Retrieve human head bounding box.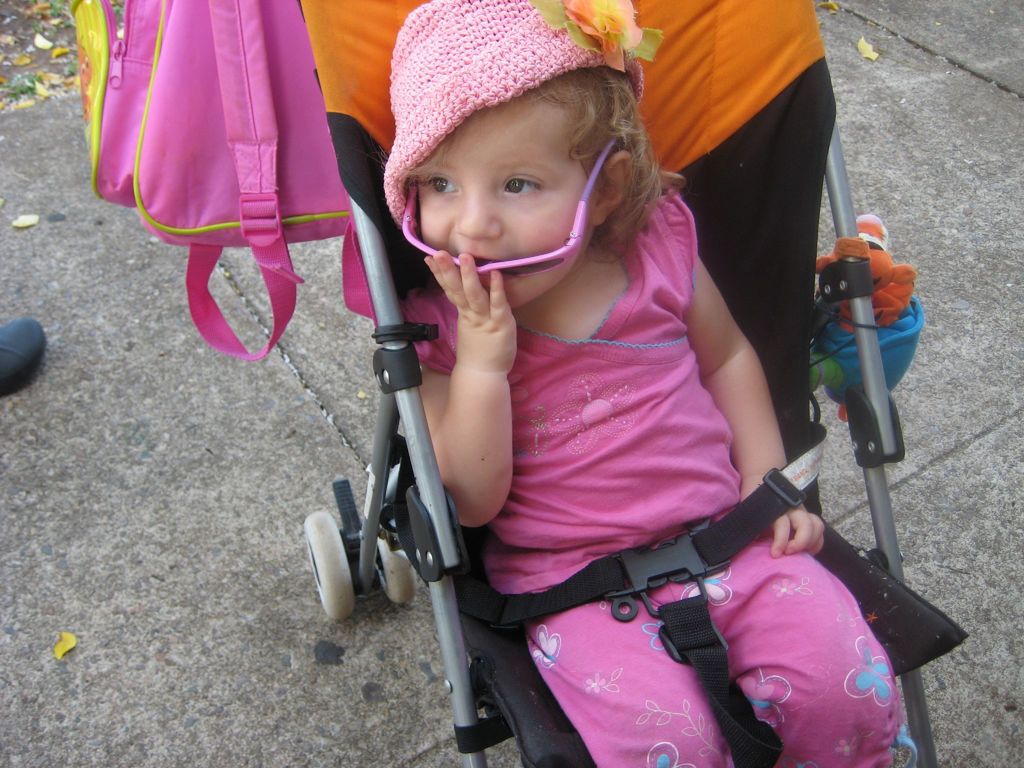
Bounding box: <bbox>367, 26, 664, 318</bbox>.
